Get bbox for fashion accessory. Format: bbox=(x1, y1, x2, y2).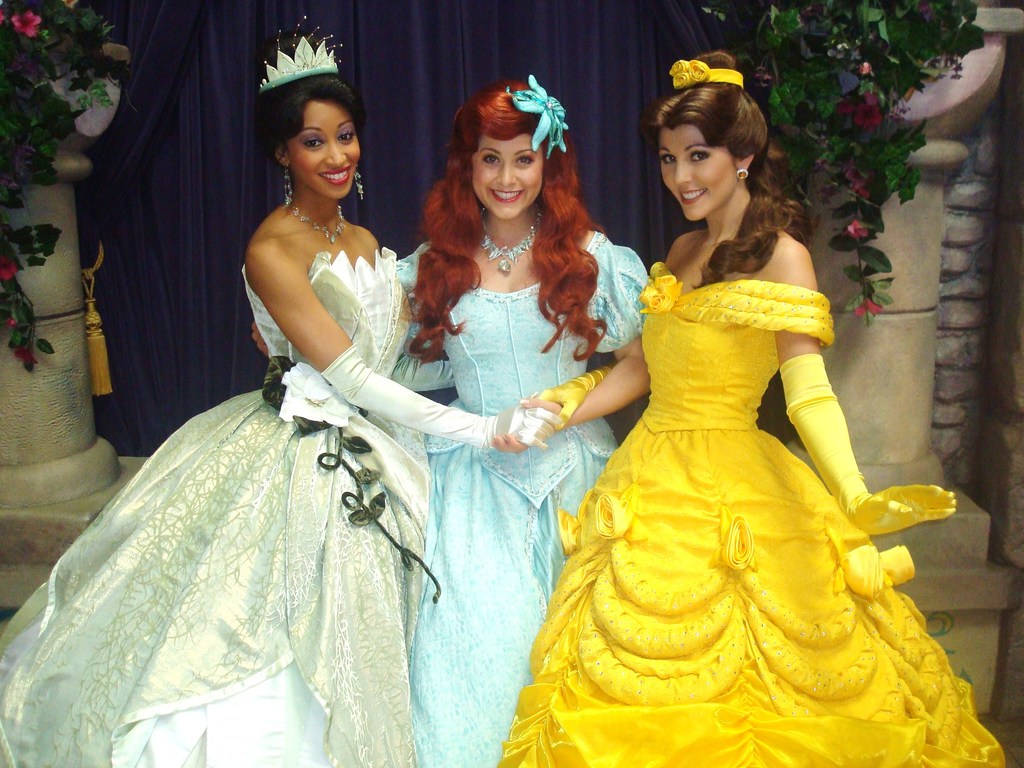
bbox=(538, 364, 611, 429).
